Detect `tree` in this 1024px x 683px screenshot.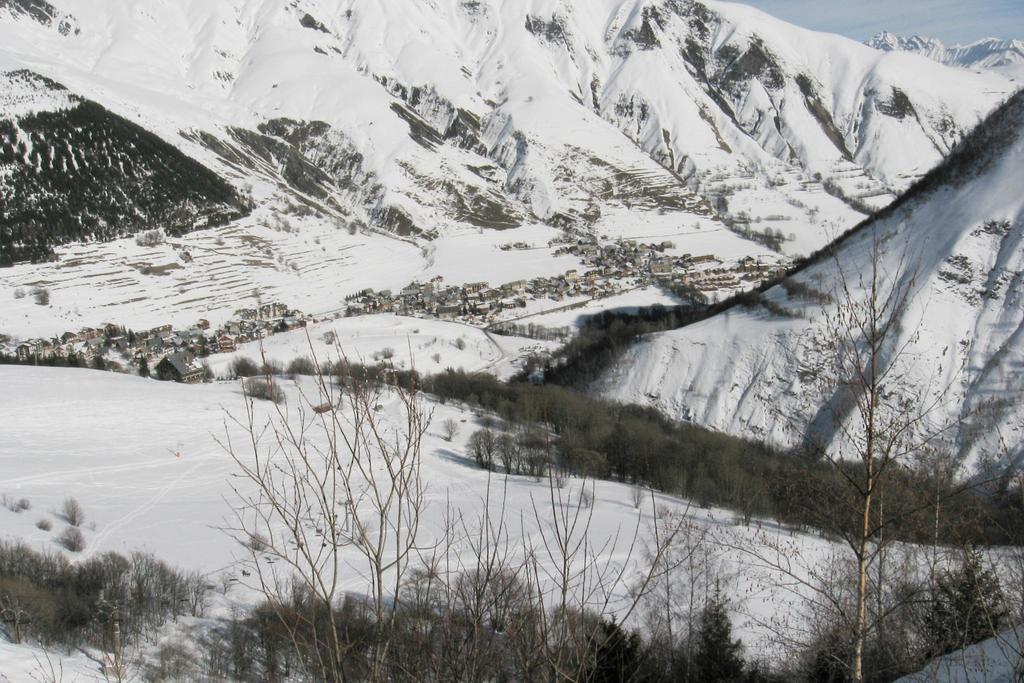
Detection: Rect(59, 522, 85, 550).
